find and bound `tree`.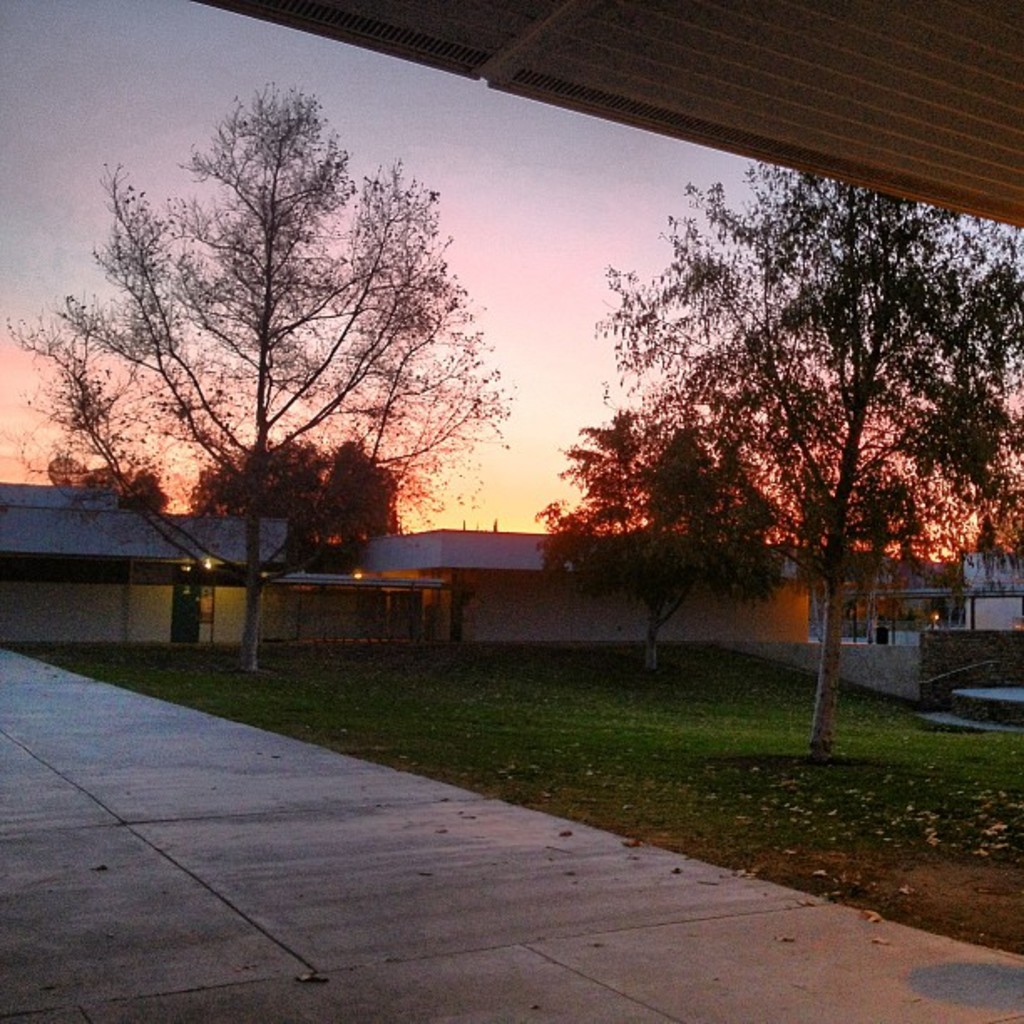
Bound: 544:152:974:719.
